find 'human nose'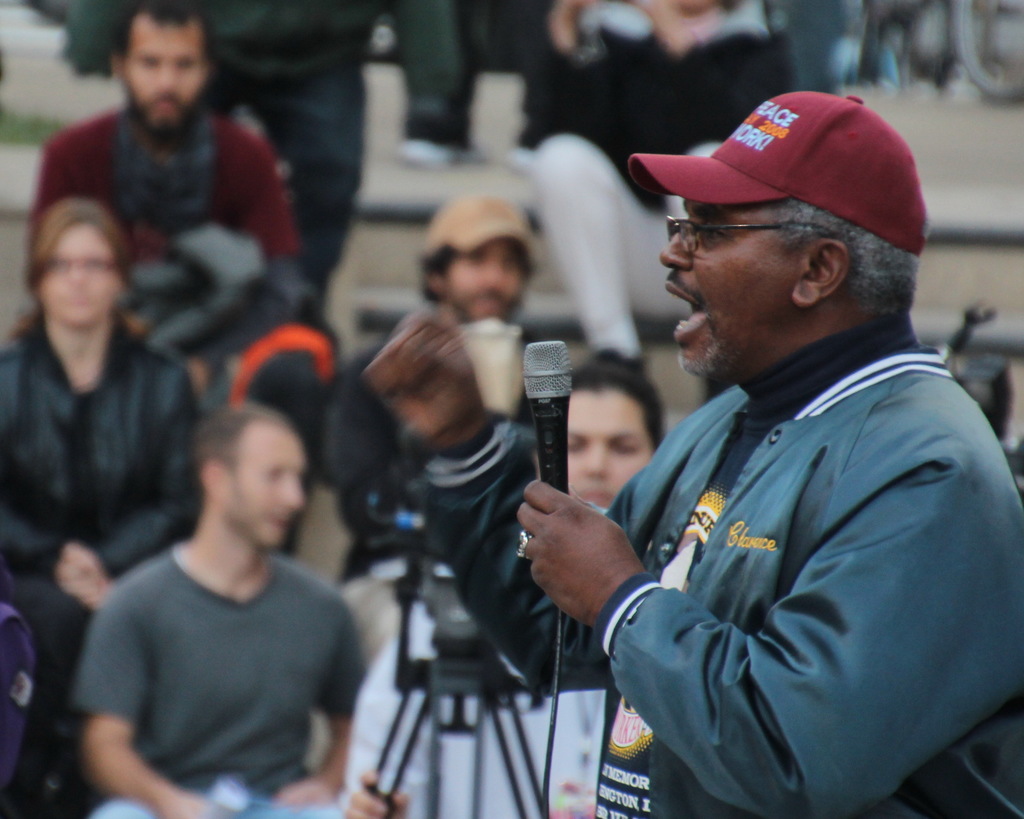
[x1=284, y1=478, x2=306, y2=505]
